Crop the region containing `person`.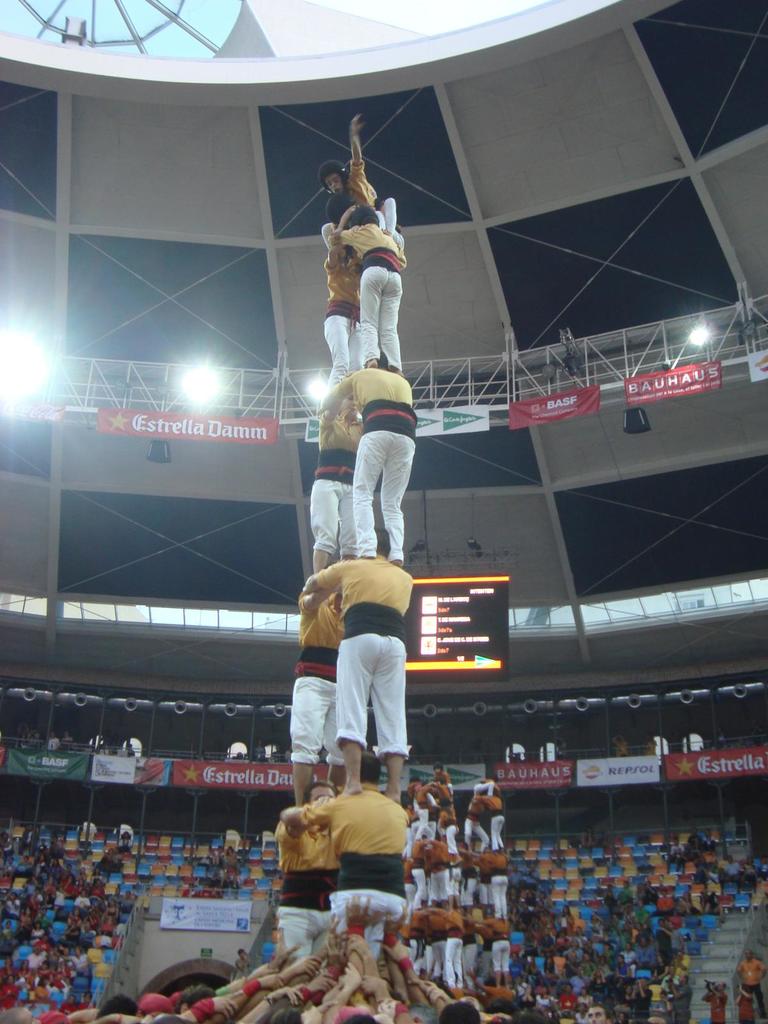
Crop region: 282:752:408:960.
